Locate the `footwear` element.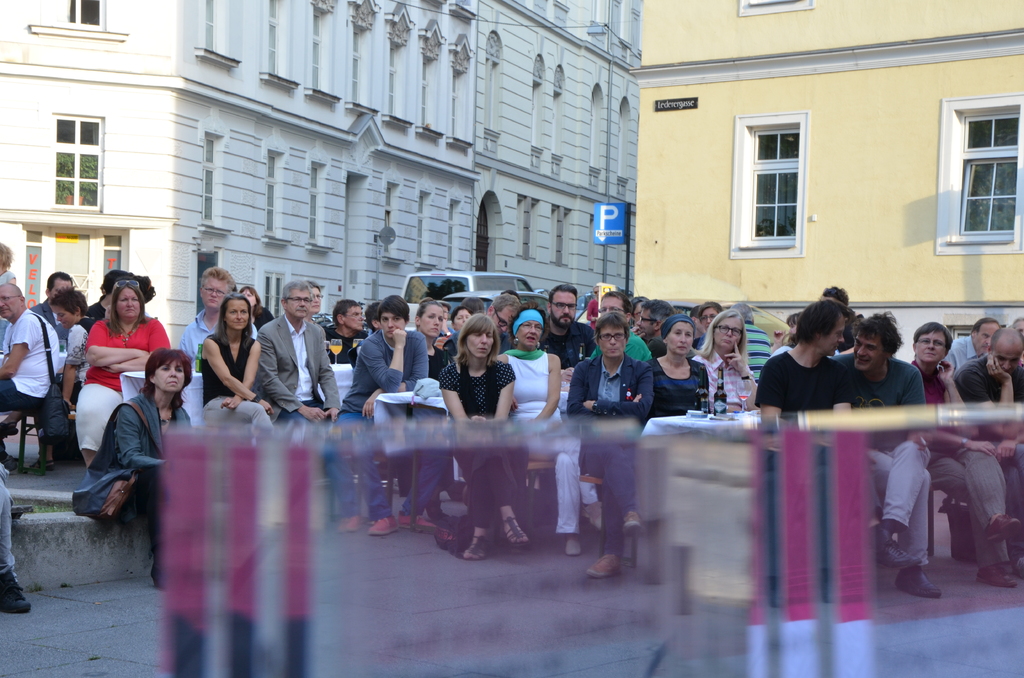
Element bbox: [x1=565, y1=538, x2=580, y2=558].
